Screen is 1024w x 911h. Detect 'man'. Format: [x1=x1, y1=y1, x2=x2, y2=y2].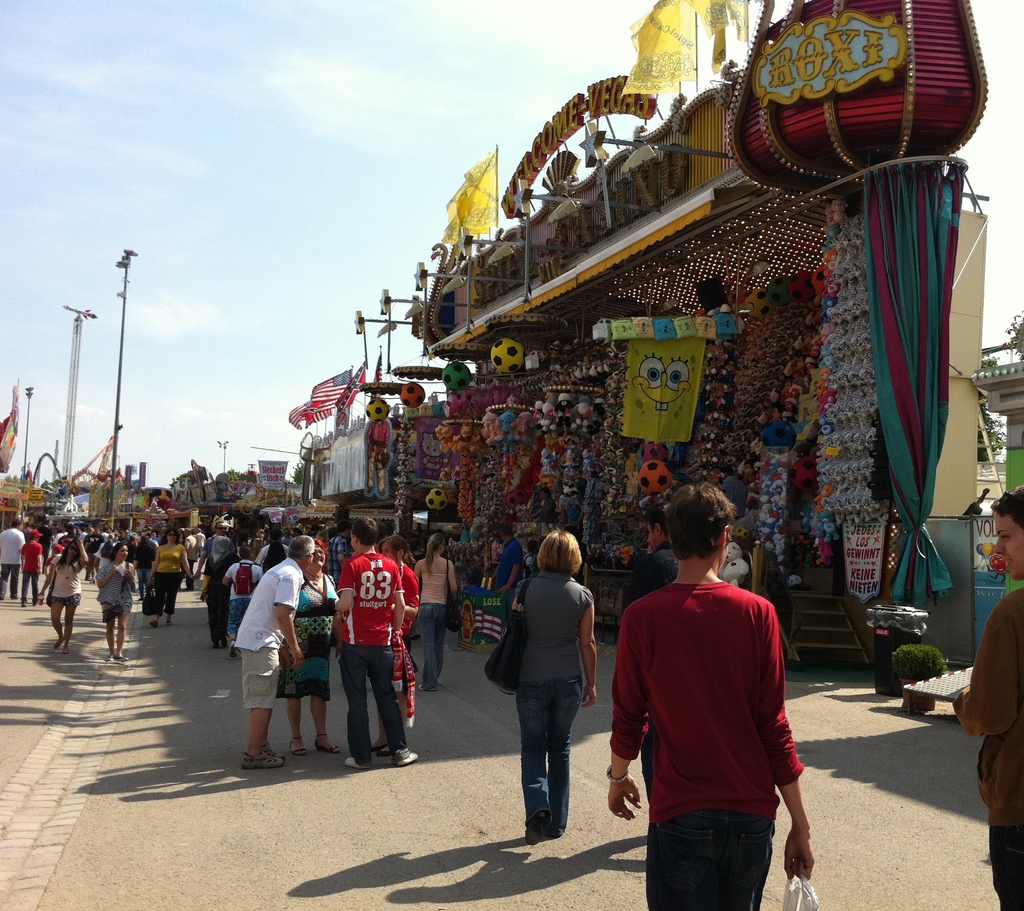
[x1=603, y1=506, x2=816, y2=898].
